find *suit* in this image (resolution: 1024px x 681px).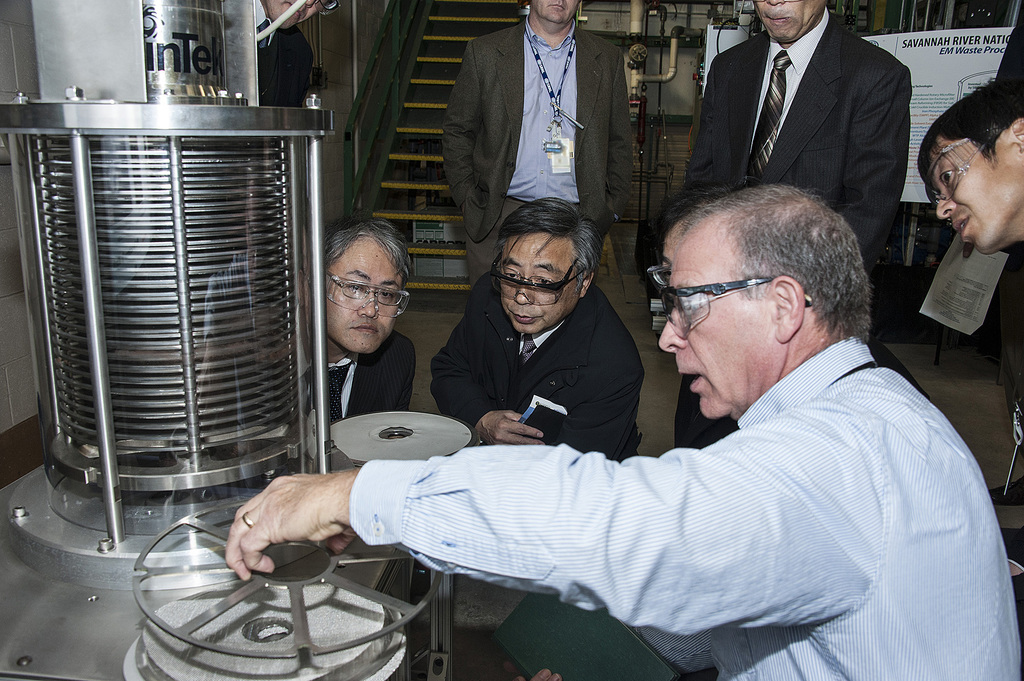
{"x1": 320, "y1": 330, "x2": 417, "y2": 429}.
